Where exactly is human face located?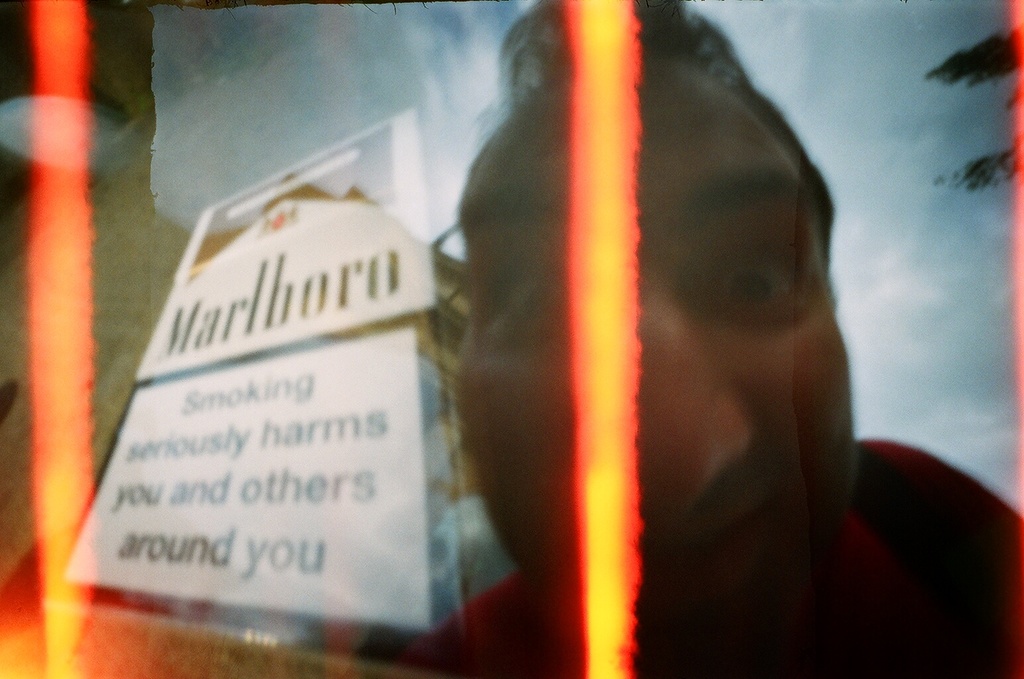
Its bounding box is {"left": 453, "top": 62, "right": 854, "bottom": 652}.
